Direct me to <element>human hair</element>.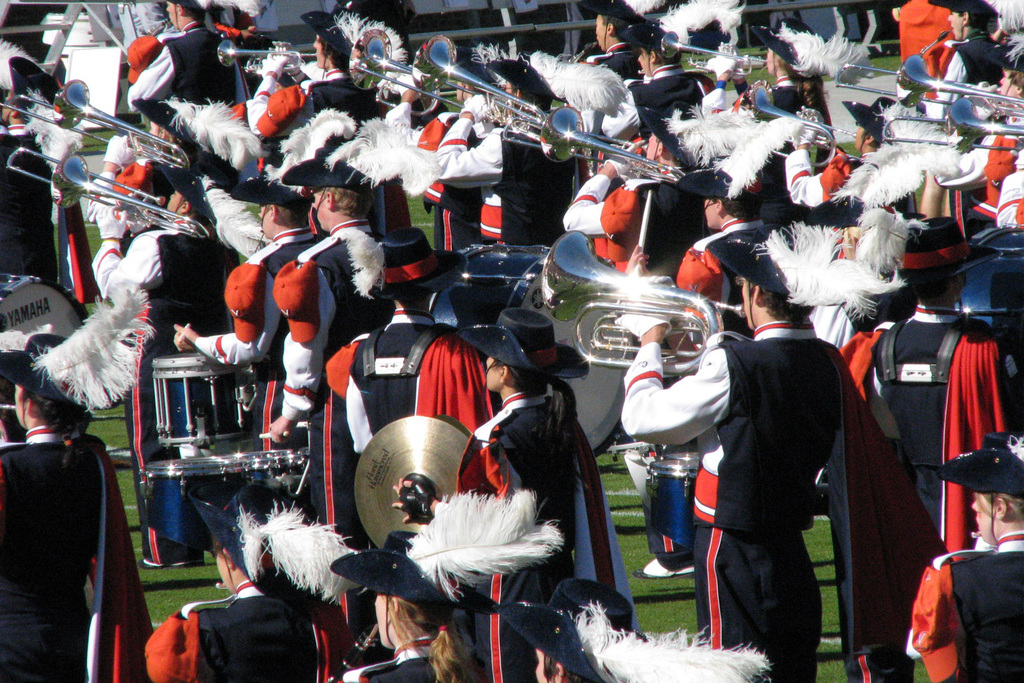
Direction: <bbox>744, 283, 813, 322</bbox>.
